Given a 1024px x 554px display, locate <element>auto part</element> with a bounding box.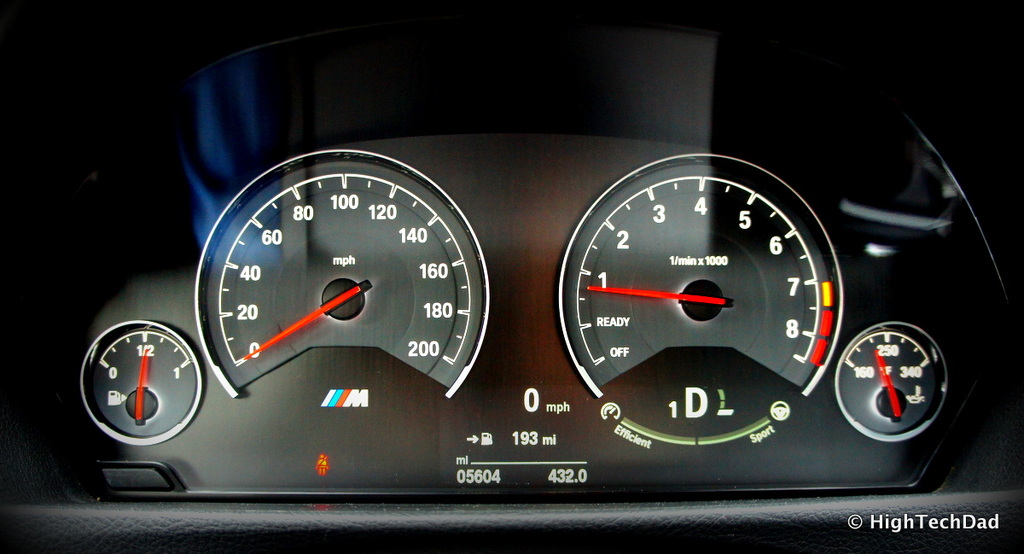
Located: x1=90 y1=84 x2=984 y2=553.
